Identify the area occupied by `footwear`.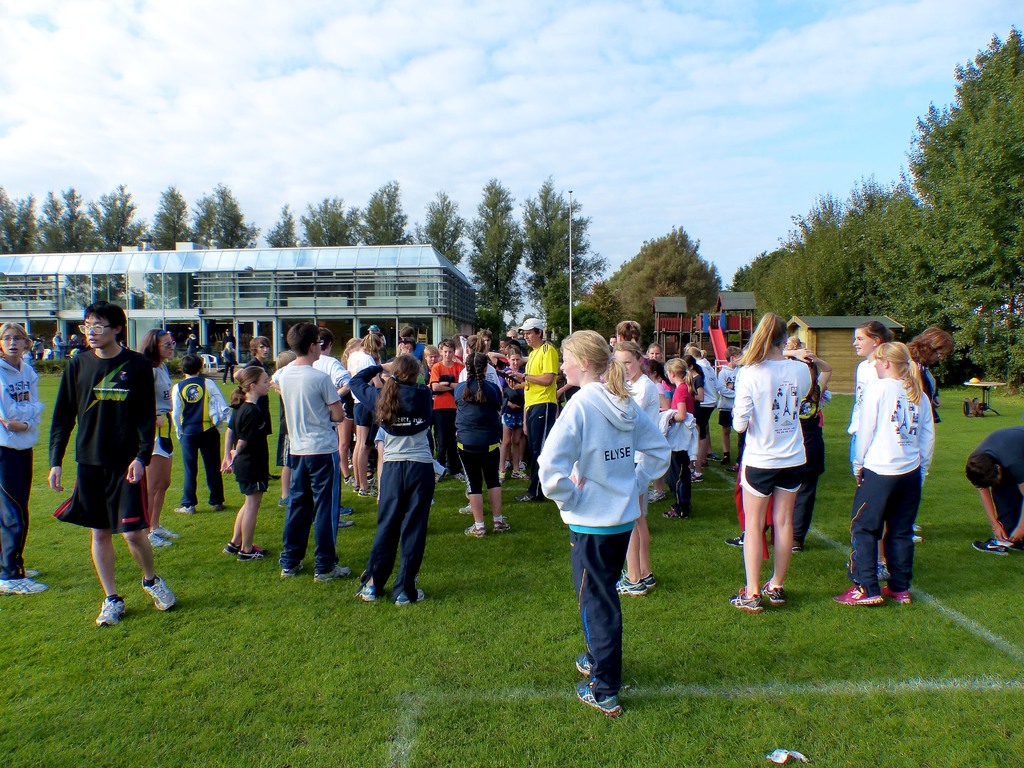
Area: left=576, top=687, right=627, bottom=717.
